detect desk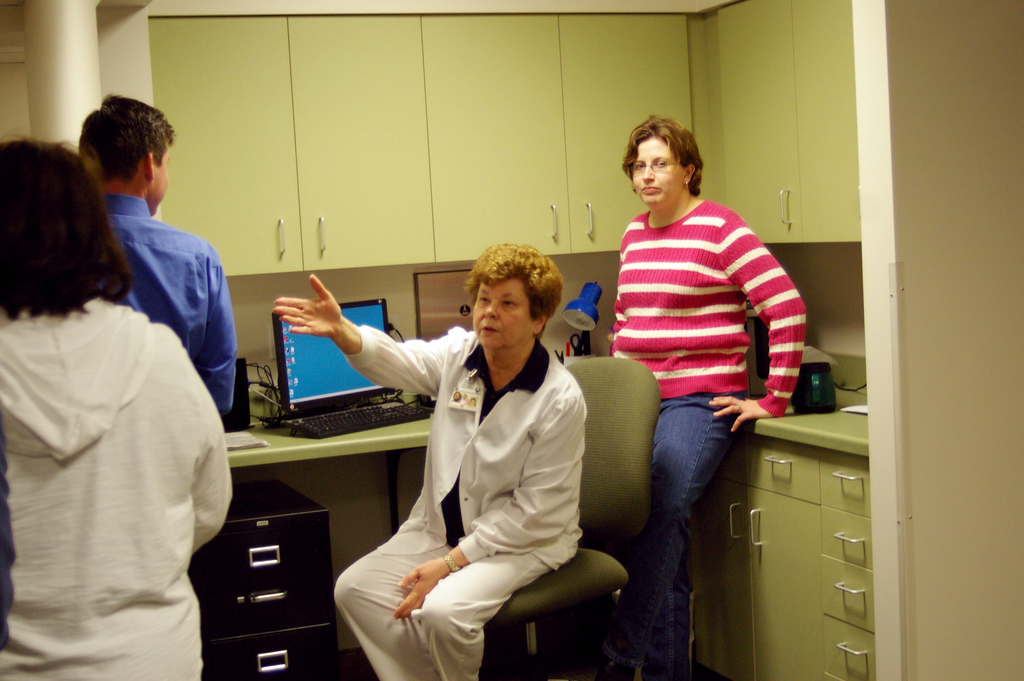
{"left": 684, "top": 338, "right": 881, "bottom": 680}
